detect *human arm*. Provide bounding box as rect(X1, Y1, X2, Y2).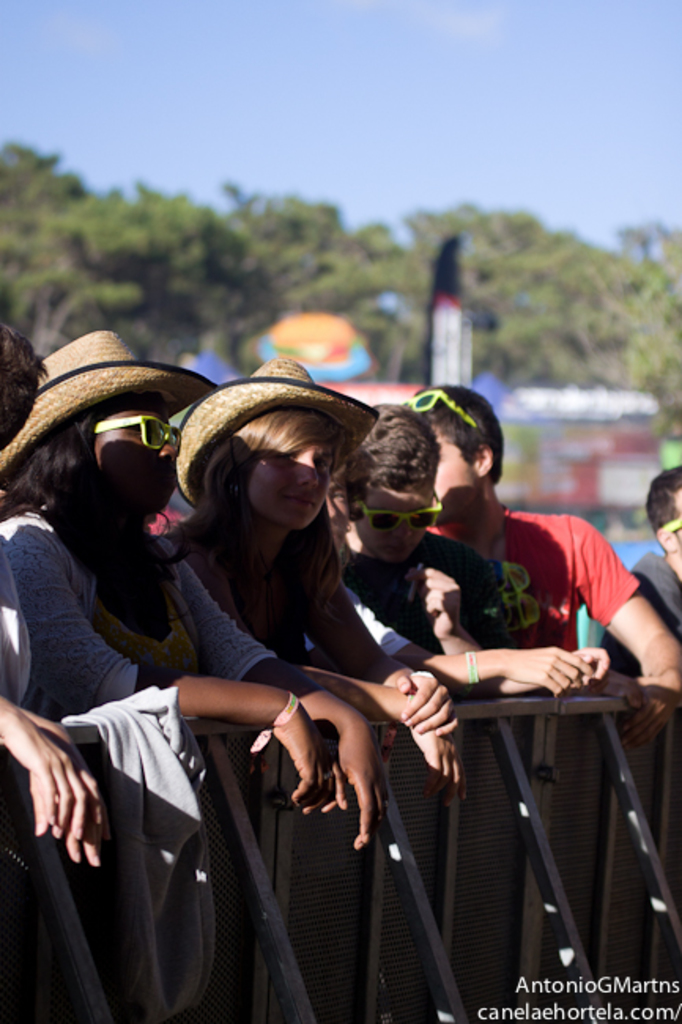
rect(11, 528, 329, 800).
